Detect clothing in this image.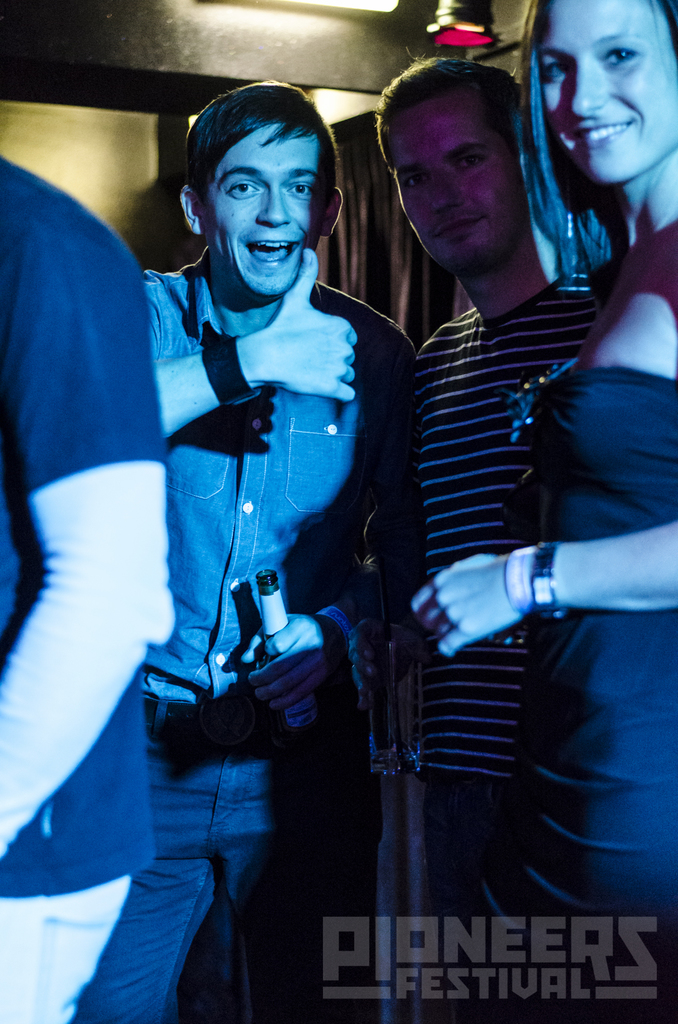
Detection: <bbox>395, 257, 615, 1023</bbox>.
